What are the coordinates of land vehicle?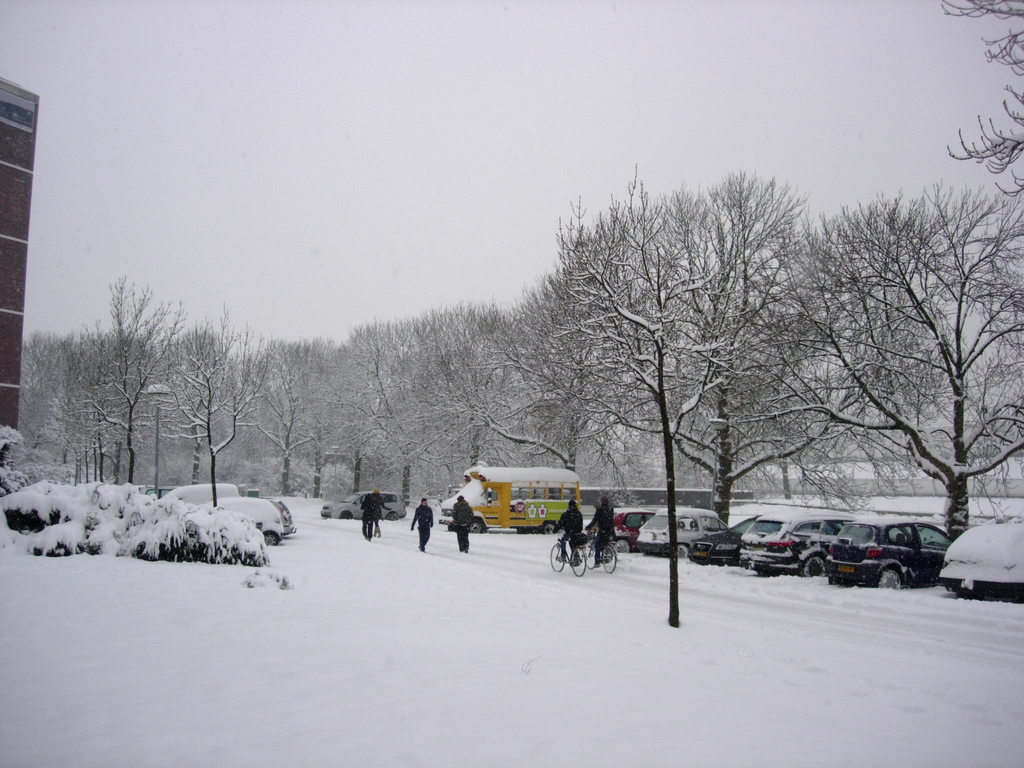
box=[737, 505, 852, 579].
